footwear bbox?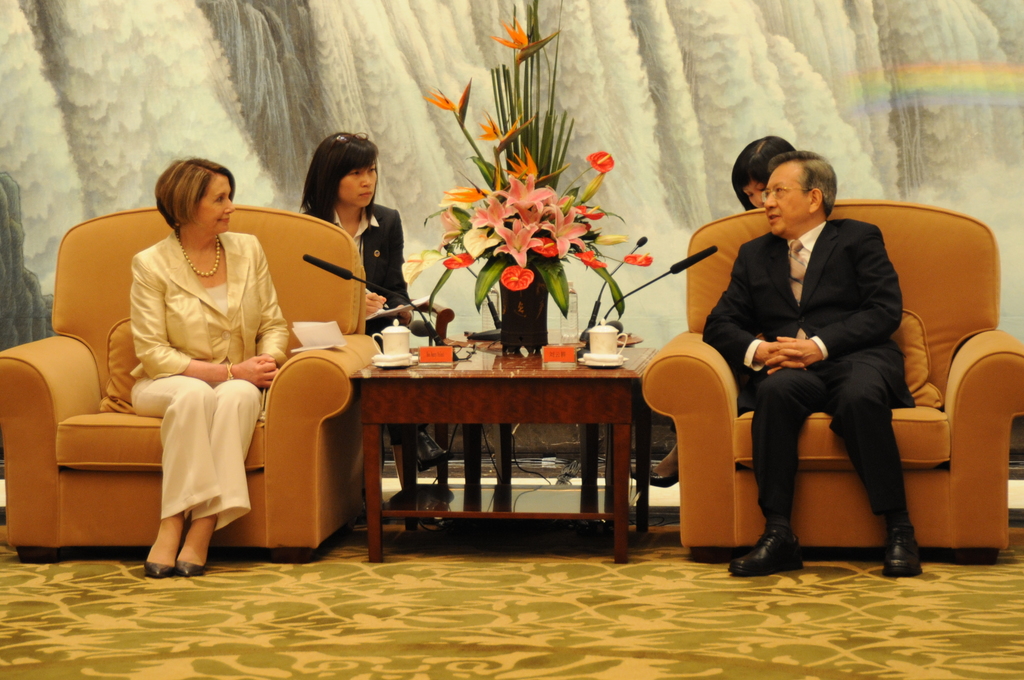
x1=723, y1=523, x2=801, y2=576
